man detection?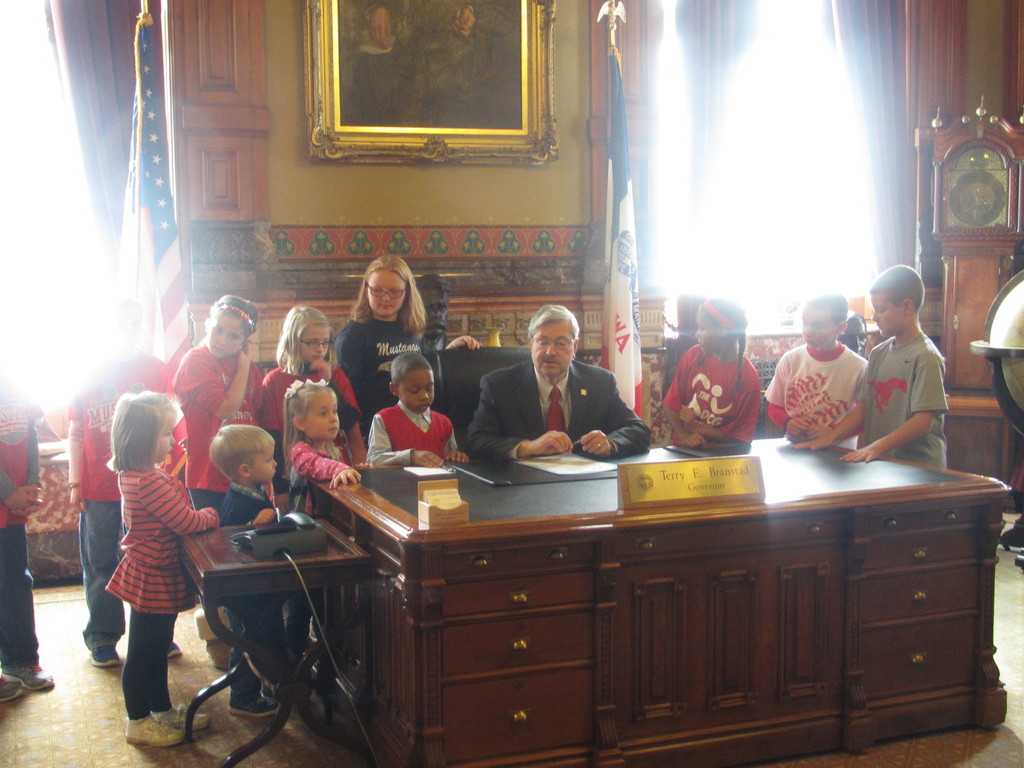
bbox=(467, 313, 648, 461)
